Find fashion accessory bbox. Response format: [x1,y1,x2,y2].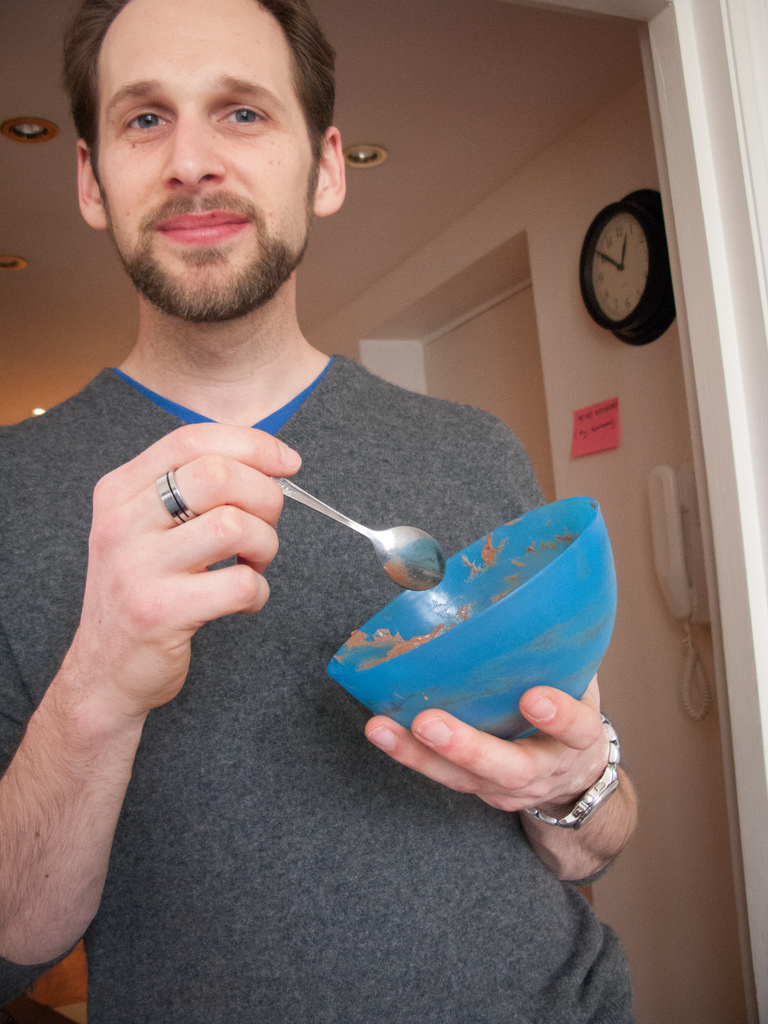
[159,474,207,521].
